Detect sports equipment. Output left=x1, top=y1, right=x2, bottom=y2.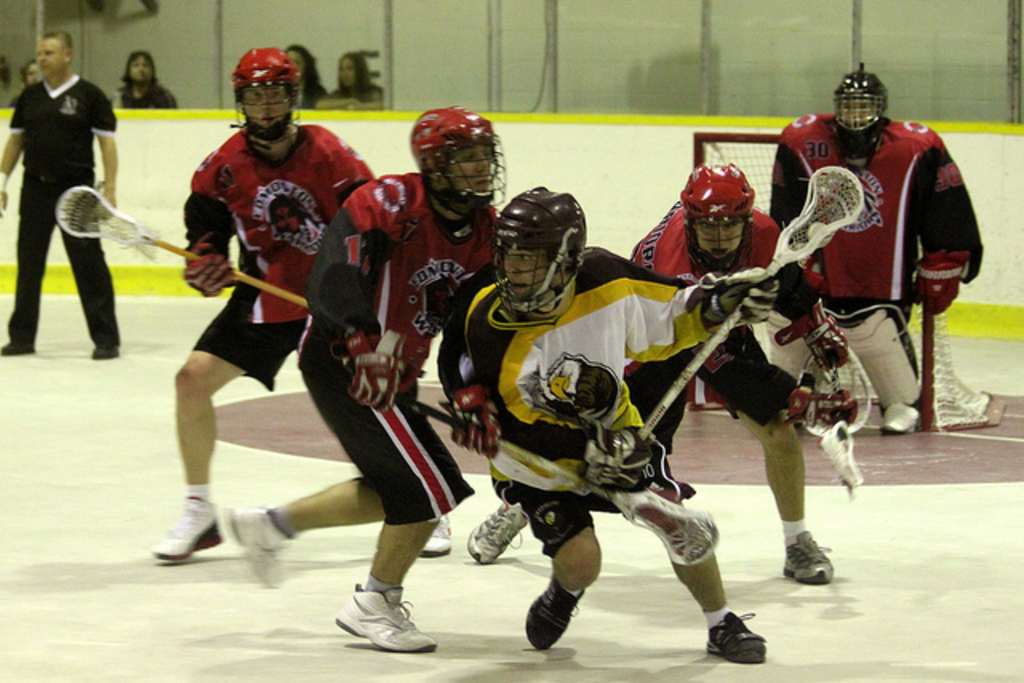
left=181, top=235, right=237, bottom=302.
